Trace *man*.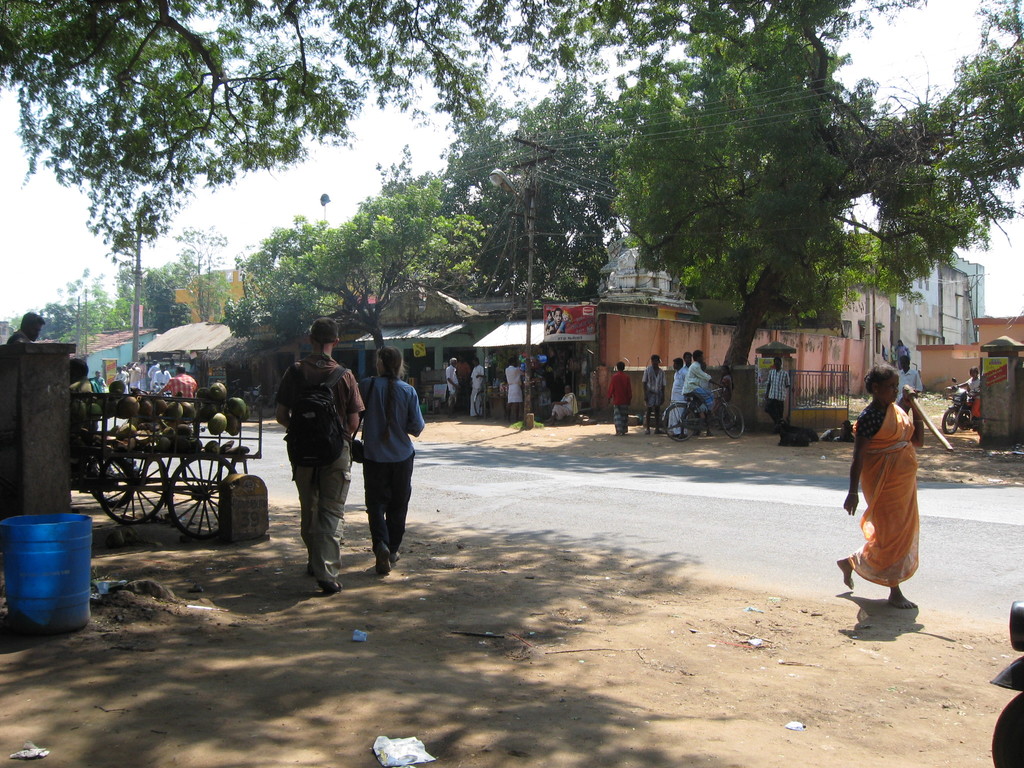
Traced to rect(669, 356, 690, 438).
